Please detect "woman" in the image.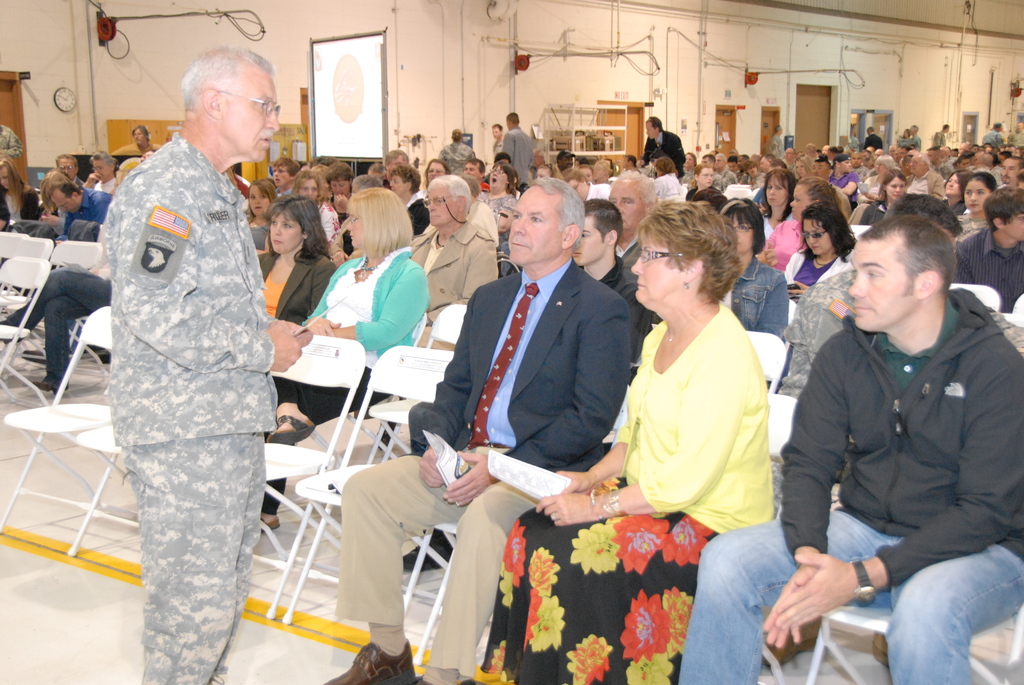
257, 189, 339, 425.
